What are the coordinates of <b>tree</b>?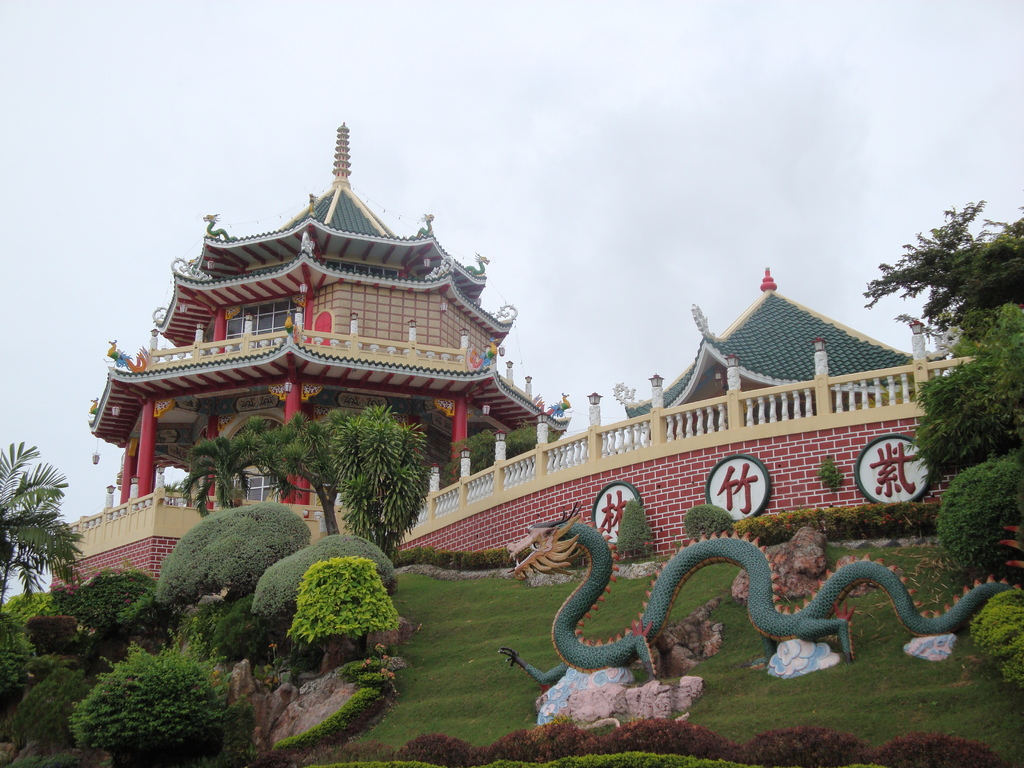
{"x1": 464, "y1": 412, "x2": 562, "y2": 481}.
